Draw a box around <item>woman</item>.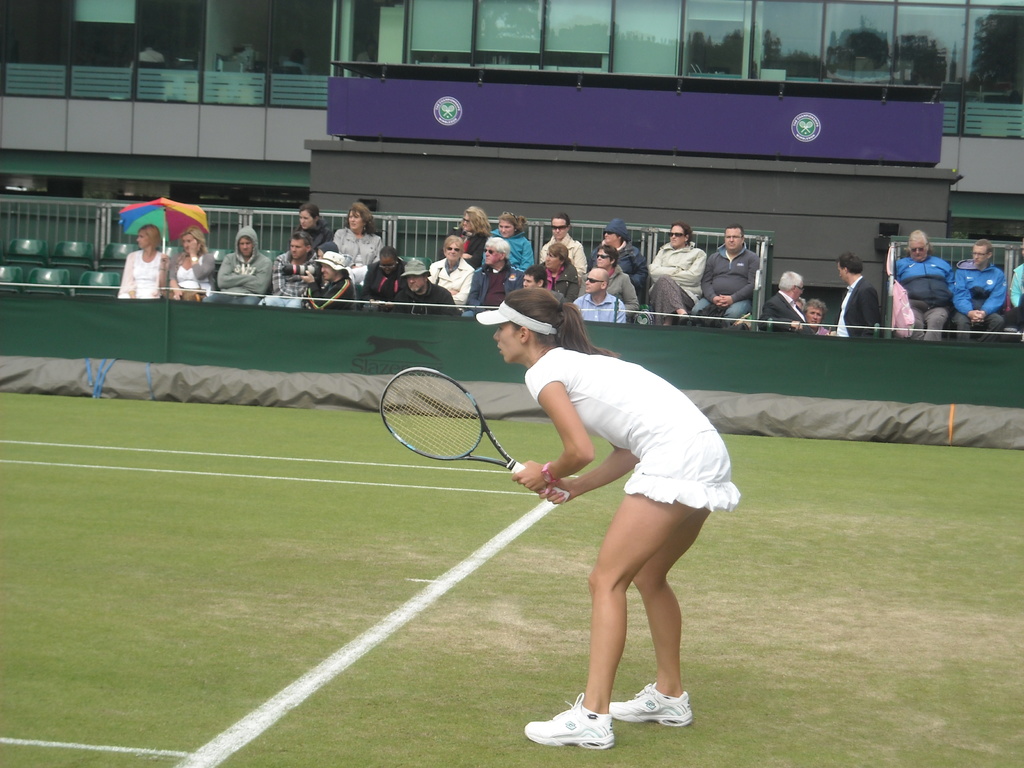
left=456, top=206, right=492, bottom=265.
